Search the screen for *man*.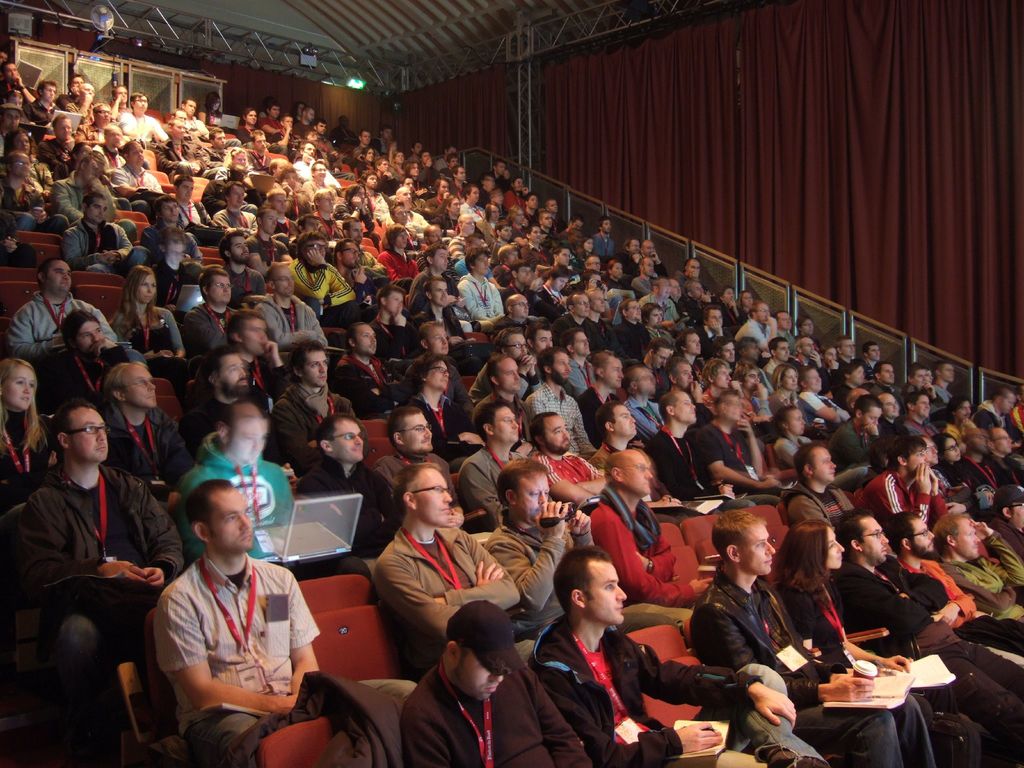
Found at box(378, 125, 402, 154).
